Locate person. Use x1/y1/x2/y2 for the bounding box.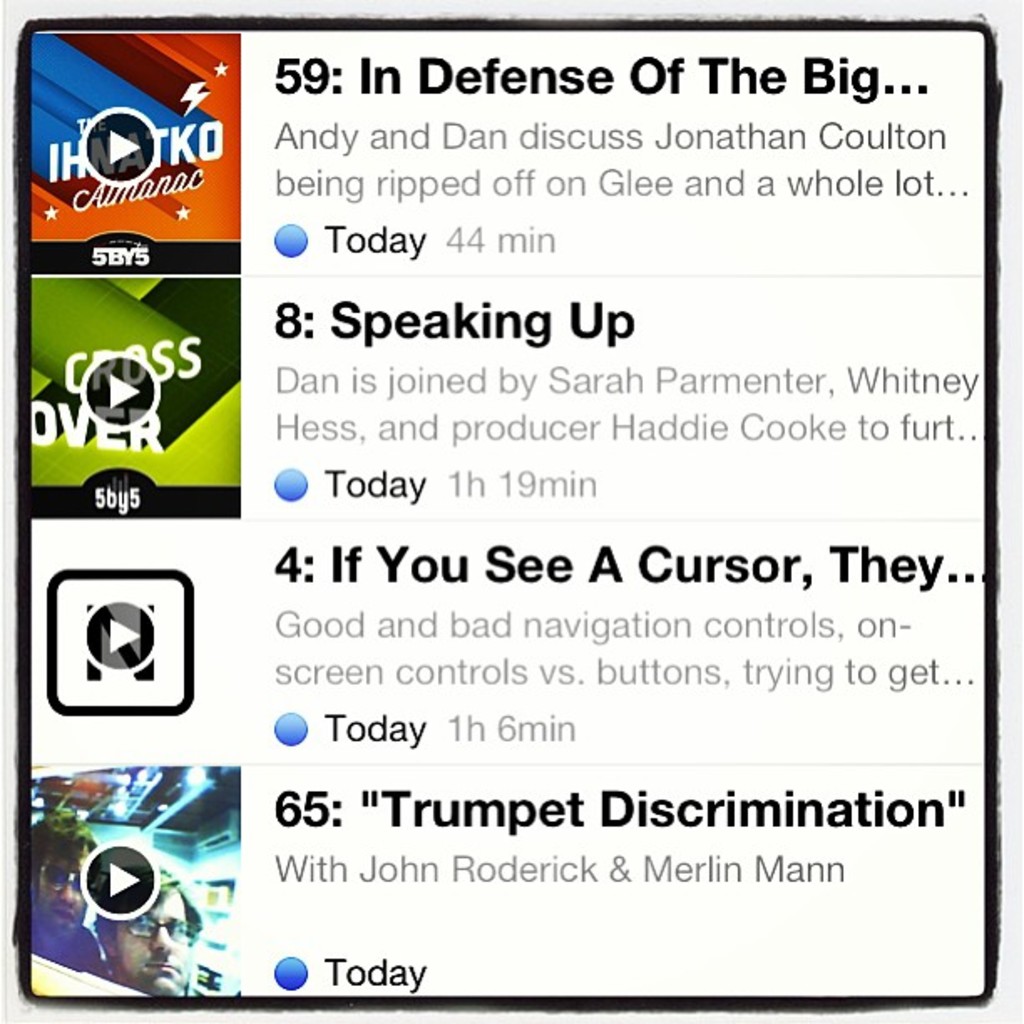
28/808/107/969.
